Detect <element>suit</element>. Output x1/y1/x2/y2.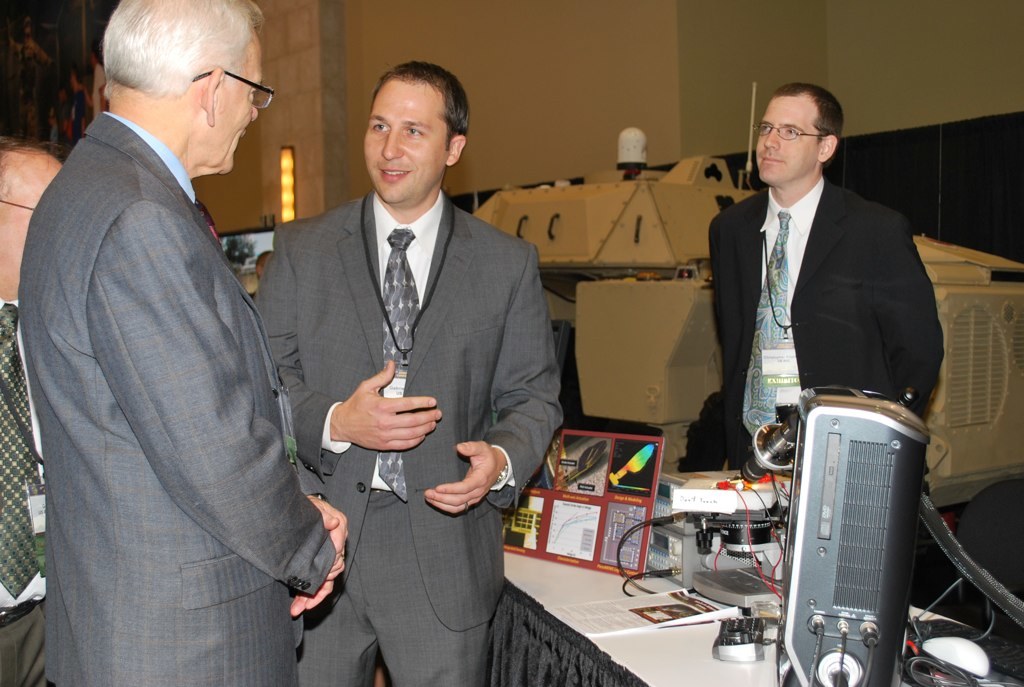
248/185/571/686.
